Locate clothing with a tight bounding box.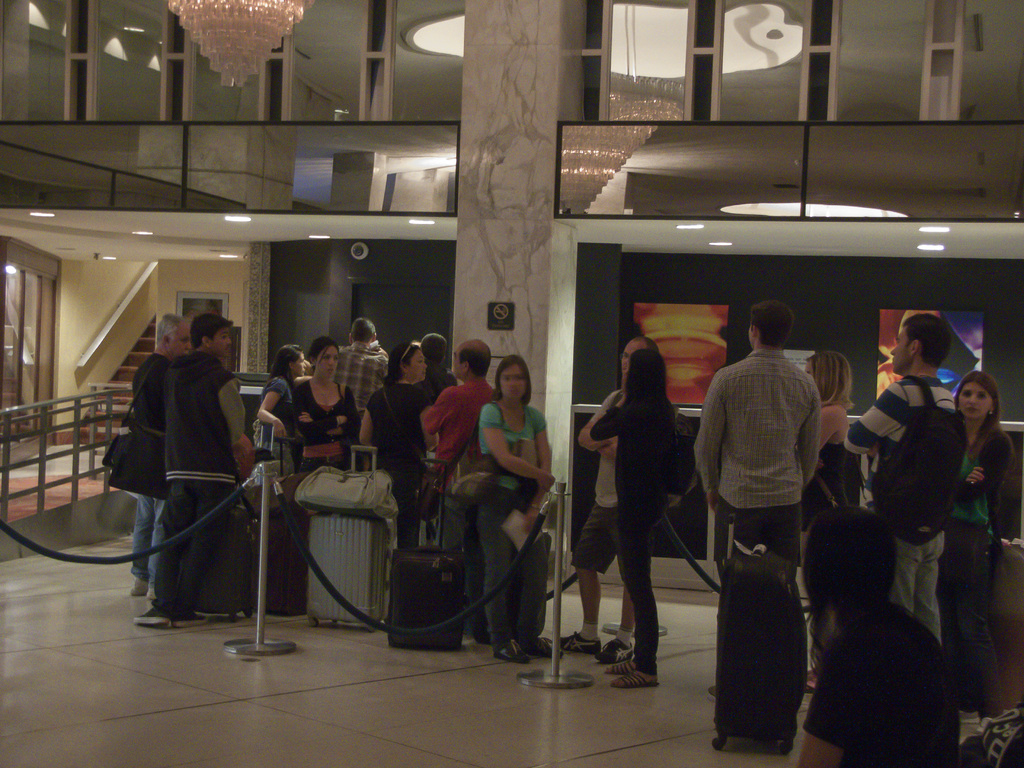
(132,352,174,586).
